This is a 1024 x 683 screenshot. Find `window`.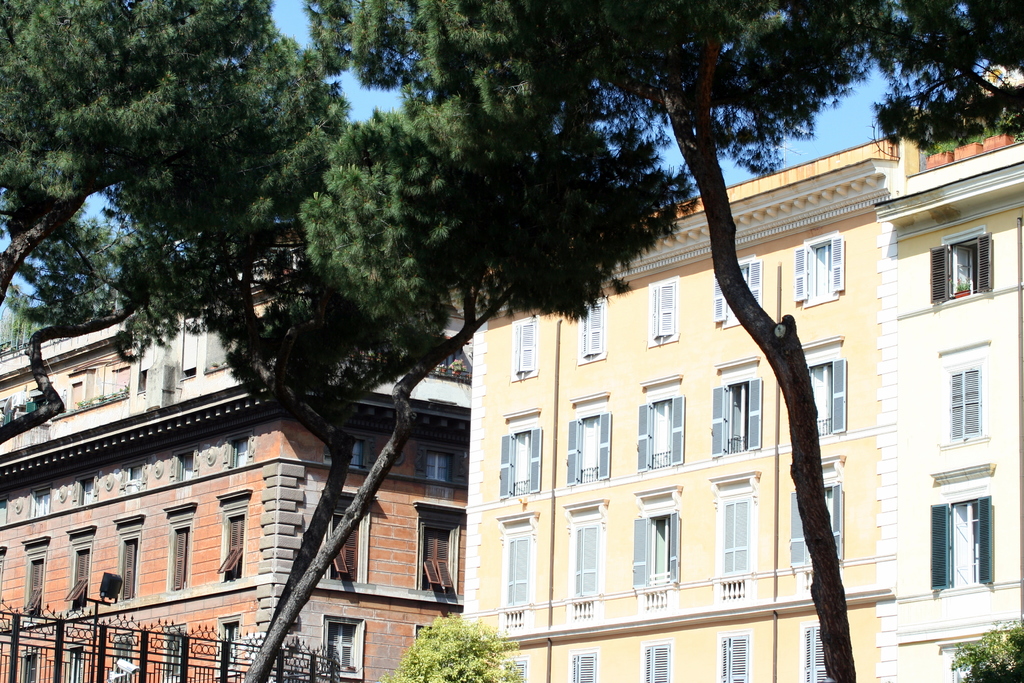
Bounding box: crop(803, 627, 833, 682).
